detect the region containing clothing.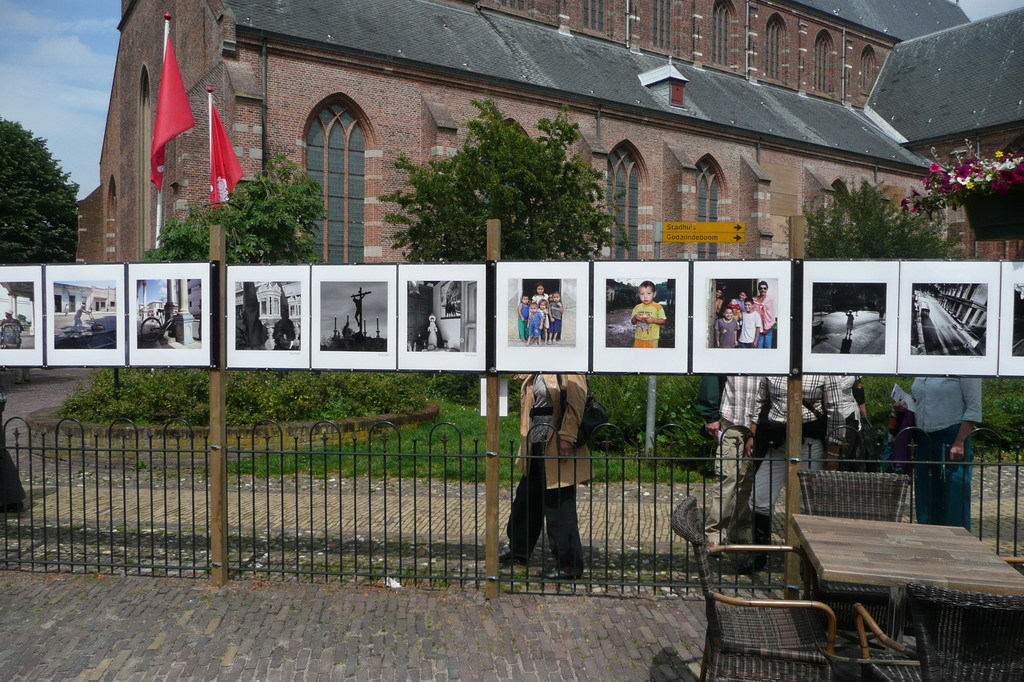
{"left": 692, "top": 376, "right": 760, "bottom": 548}.
